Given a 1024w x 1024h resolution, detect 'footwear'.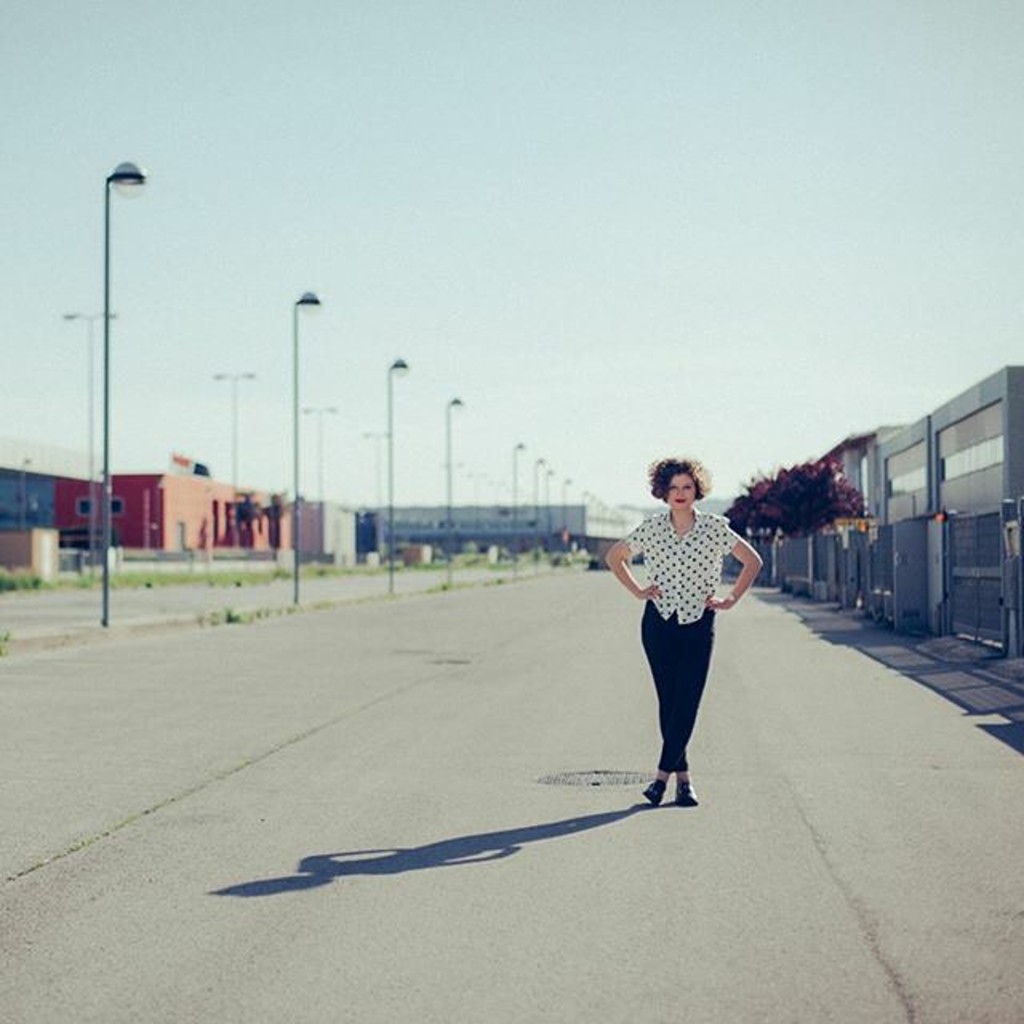
[x1=675, y1=781, x2=702, y2=810].
